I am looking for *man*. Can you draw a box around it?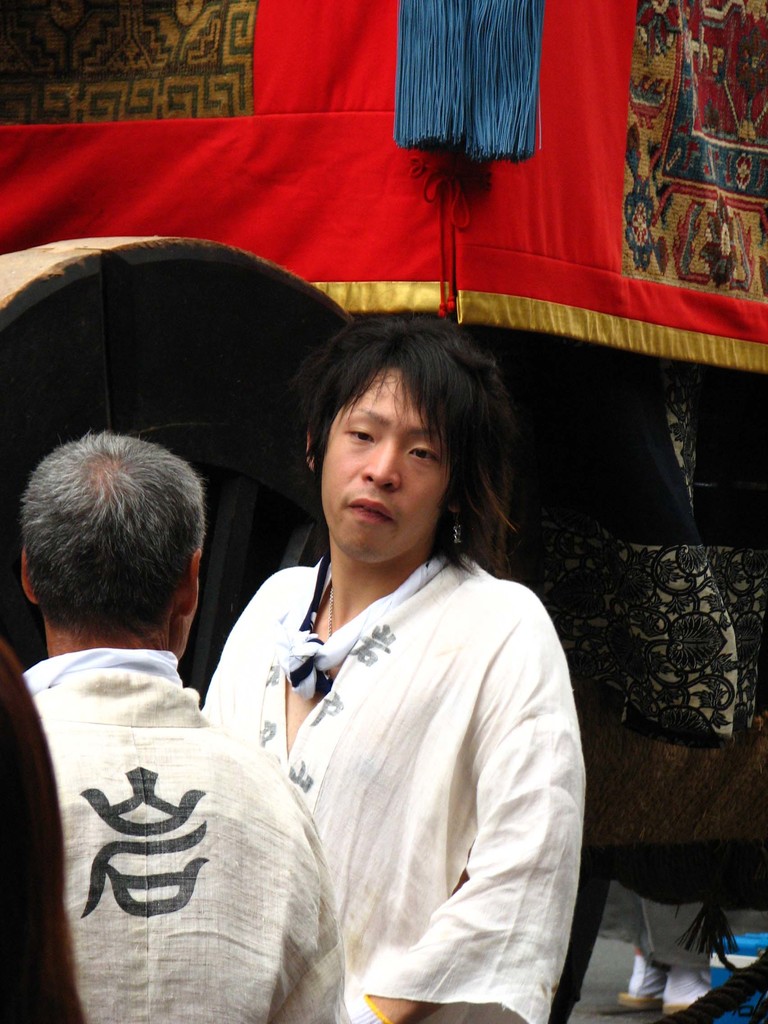
Sure, the bounding box is 201:310:593:1023.
